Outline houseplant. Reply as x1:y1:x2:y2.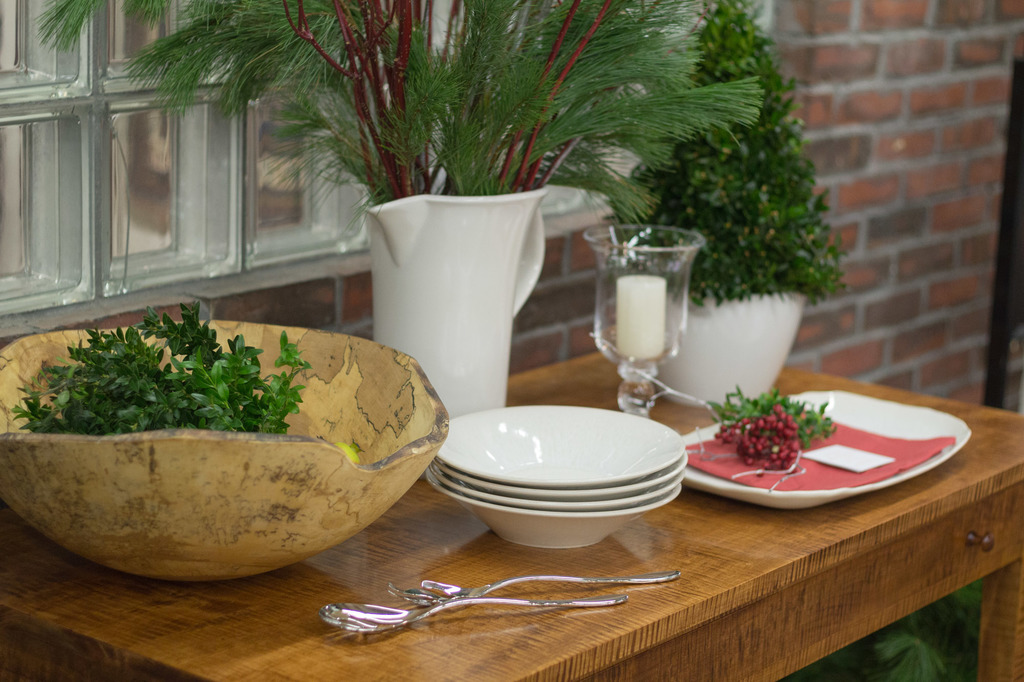
35:0:769:420.
